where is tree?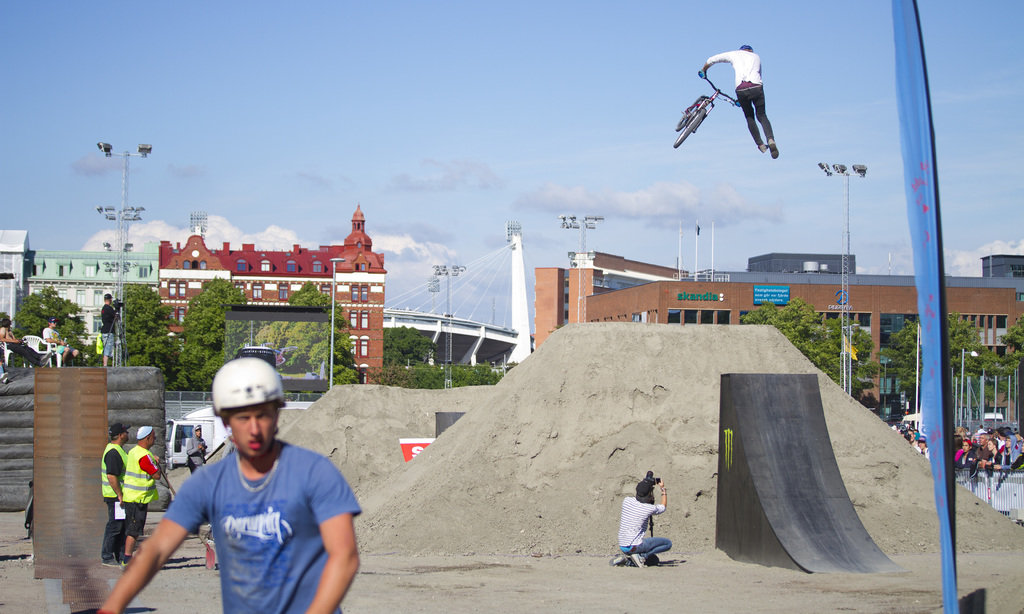
122 277 191 381.
